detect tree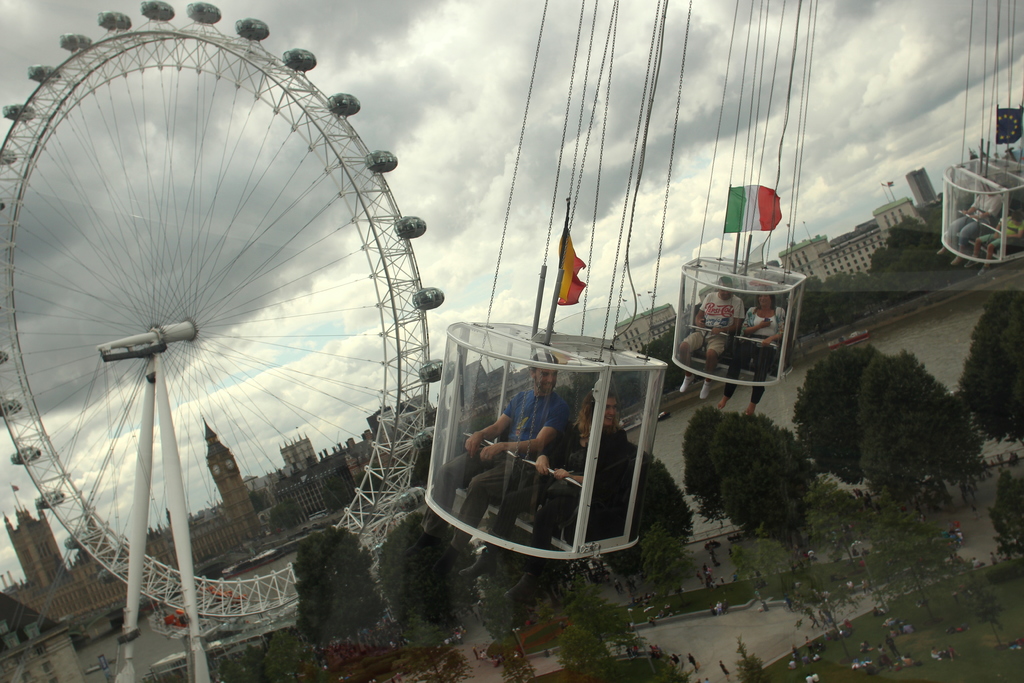
797 346 883 471
